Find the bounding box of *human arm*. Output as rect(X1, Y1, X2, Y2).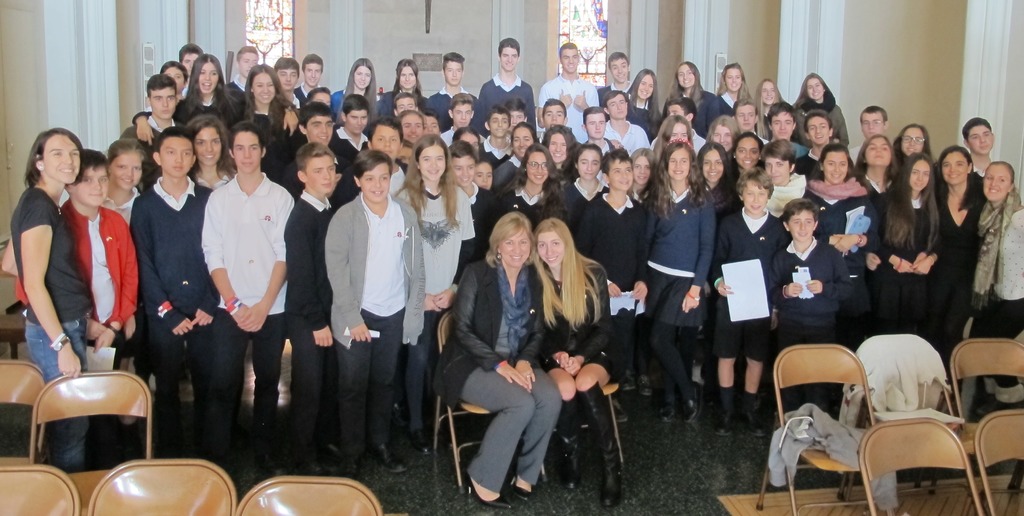
rect(396, 222, 433, 346).
